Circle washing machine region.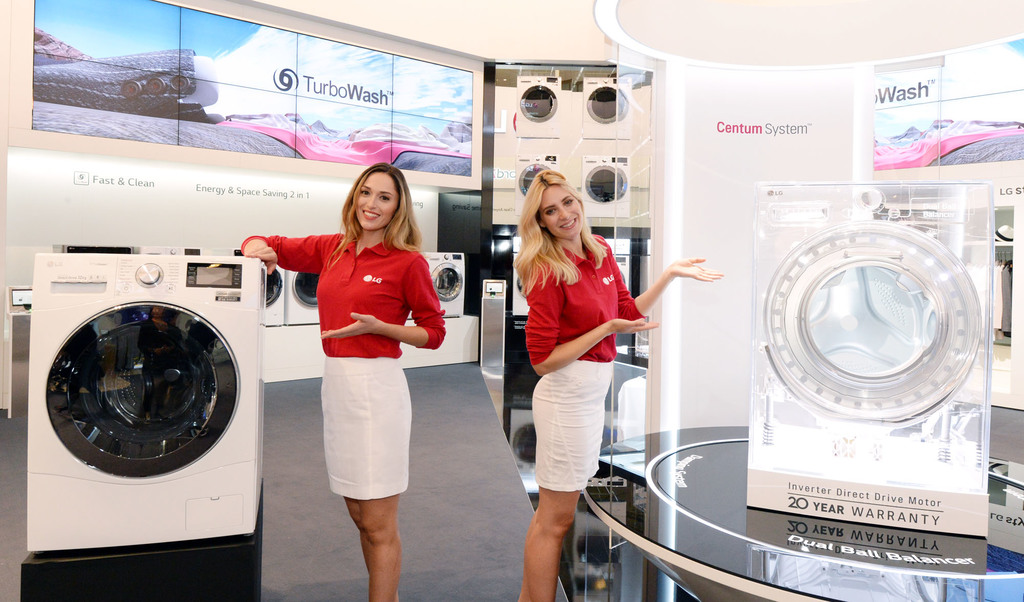
Region: detection(570, 74, 637, 140).
